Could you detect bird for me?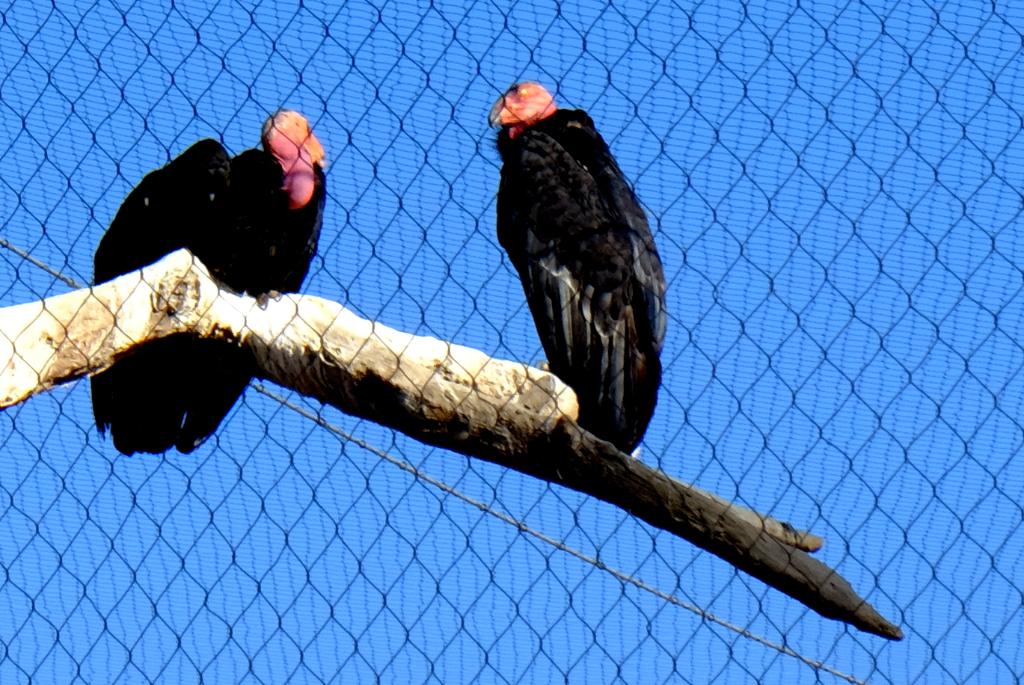
Detection result: 484,80,672,457.
